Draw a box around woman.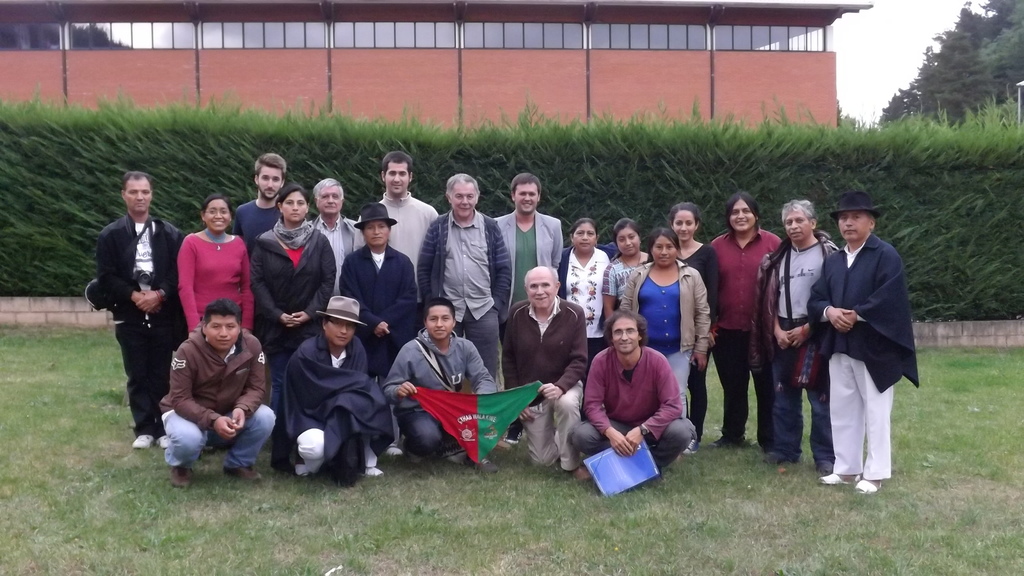
x1=666 y1=201 x2=717 y2=452.
